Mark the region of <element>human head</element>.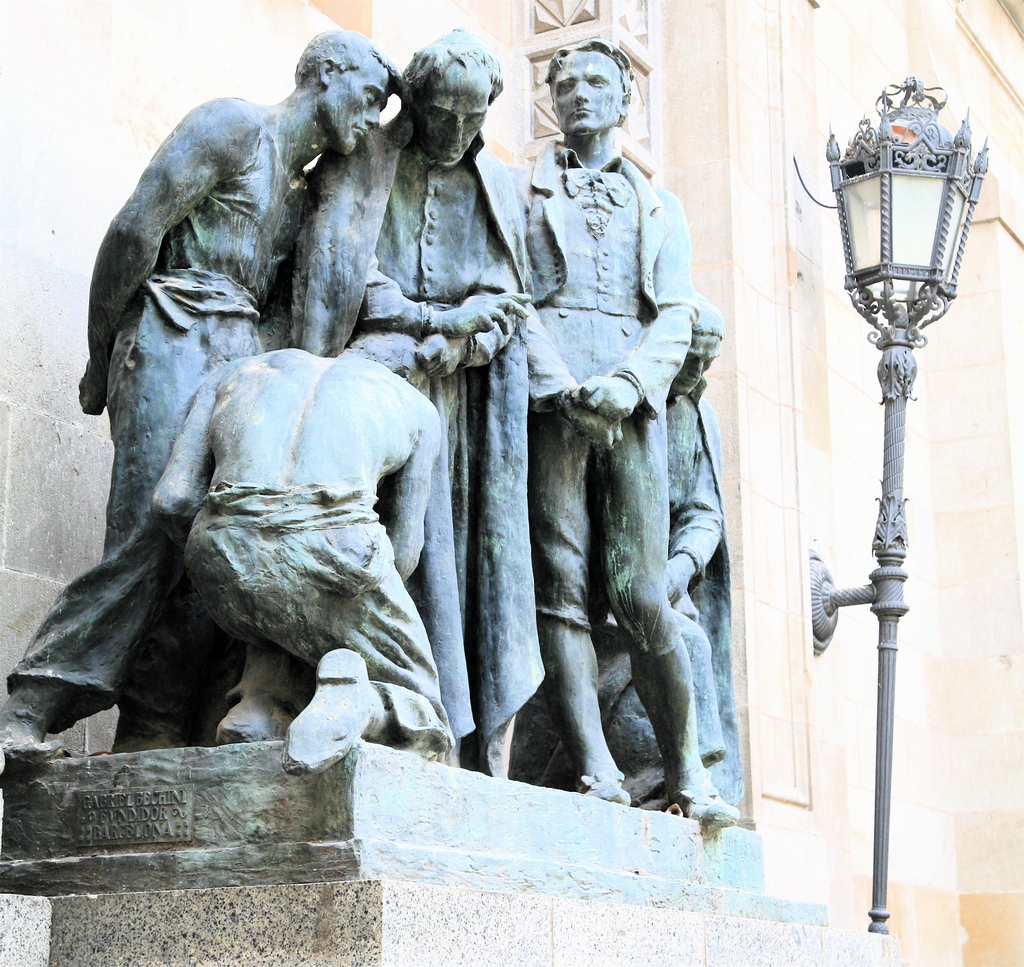
Region: (529,28,647,144).
